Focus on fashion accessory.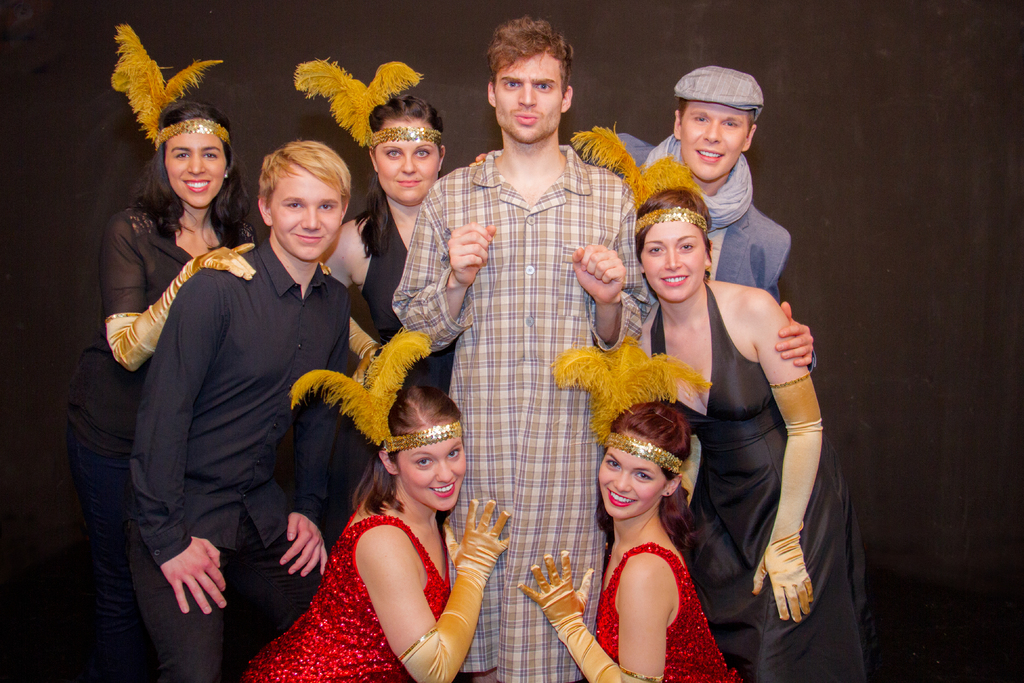
Focused at {"left": 97, "top": 233, "right": 257, "bottom": 371}.
